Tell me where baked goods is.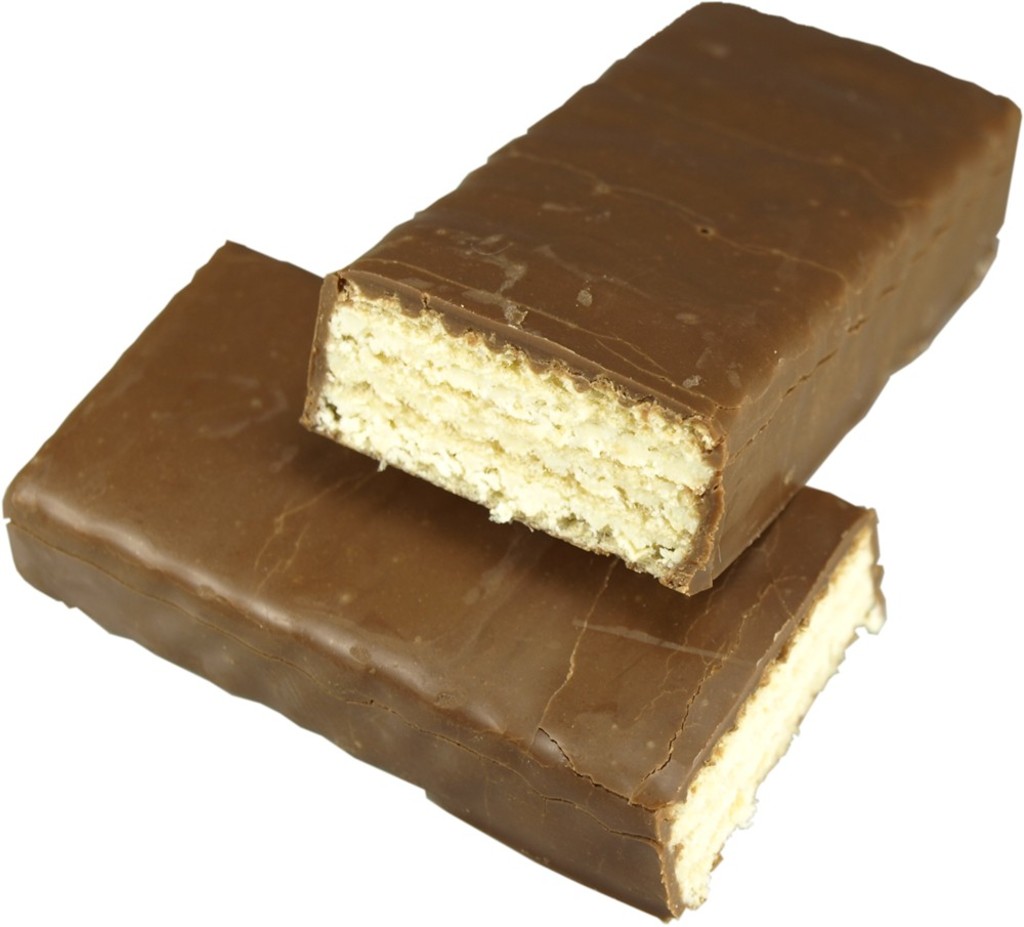
baked goods is at (x1=0, y1=236, x2=890, y2=925).
